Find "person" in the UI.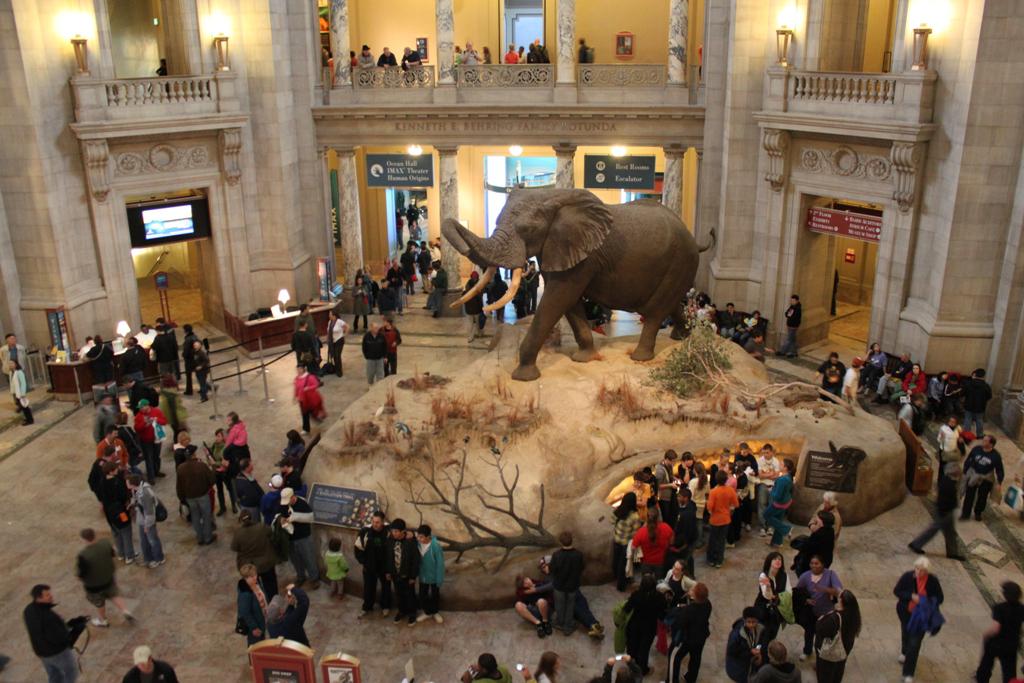
UI element at x1=463, y1=650, x2=512, y2=682.
